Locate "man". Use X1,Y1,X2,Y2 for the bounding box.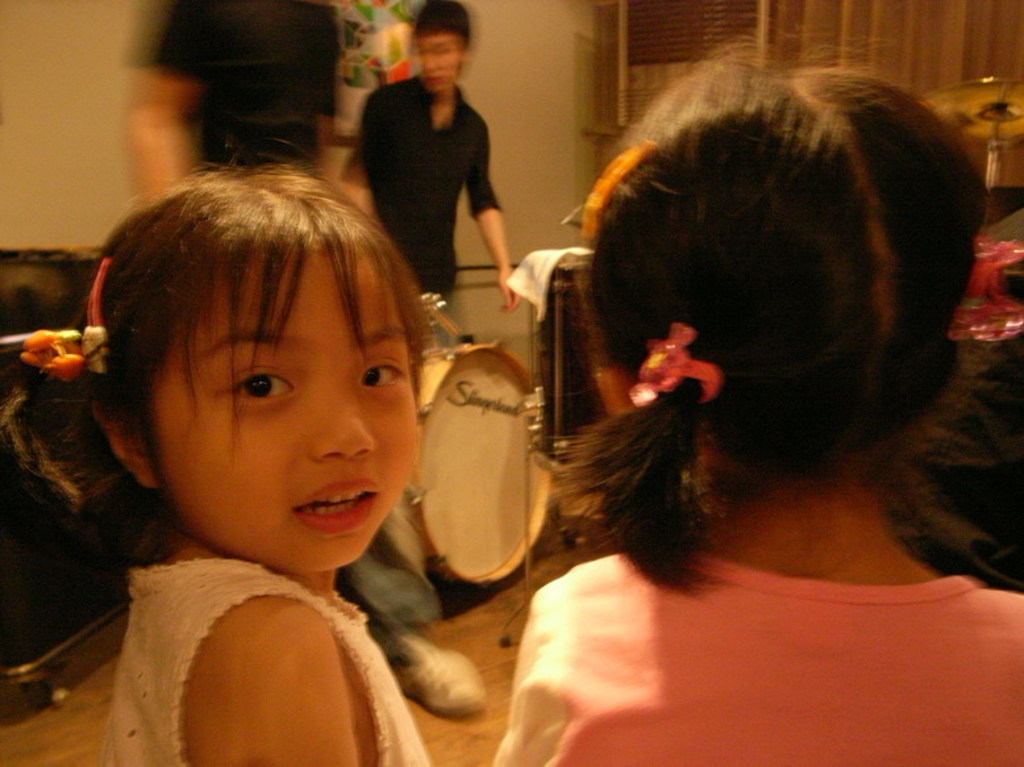
129,0,365,212.
